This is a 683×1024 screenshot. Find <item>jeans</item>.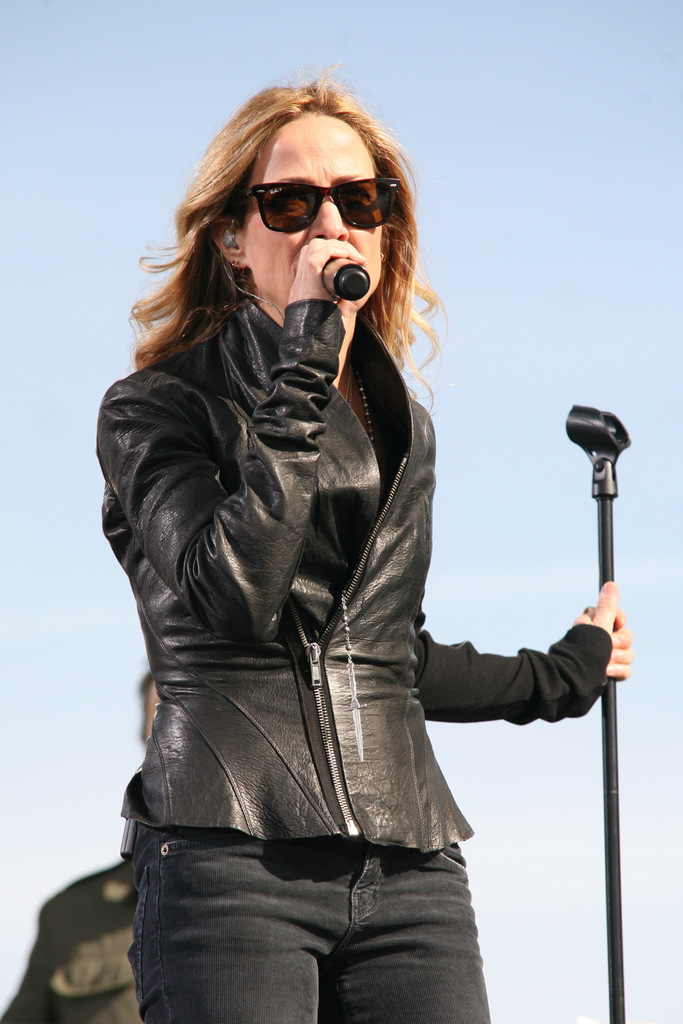
Bounding box: 112 810 508 1016.
